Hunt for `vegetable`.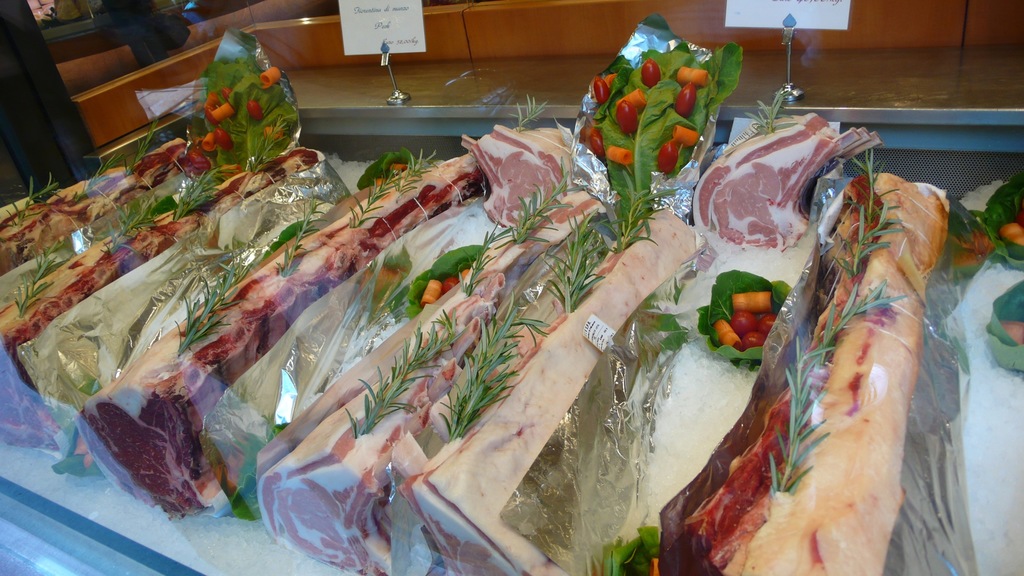
Hunted down at Rect(433, 276, 461, 298).
